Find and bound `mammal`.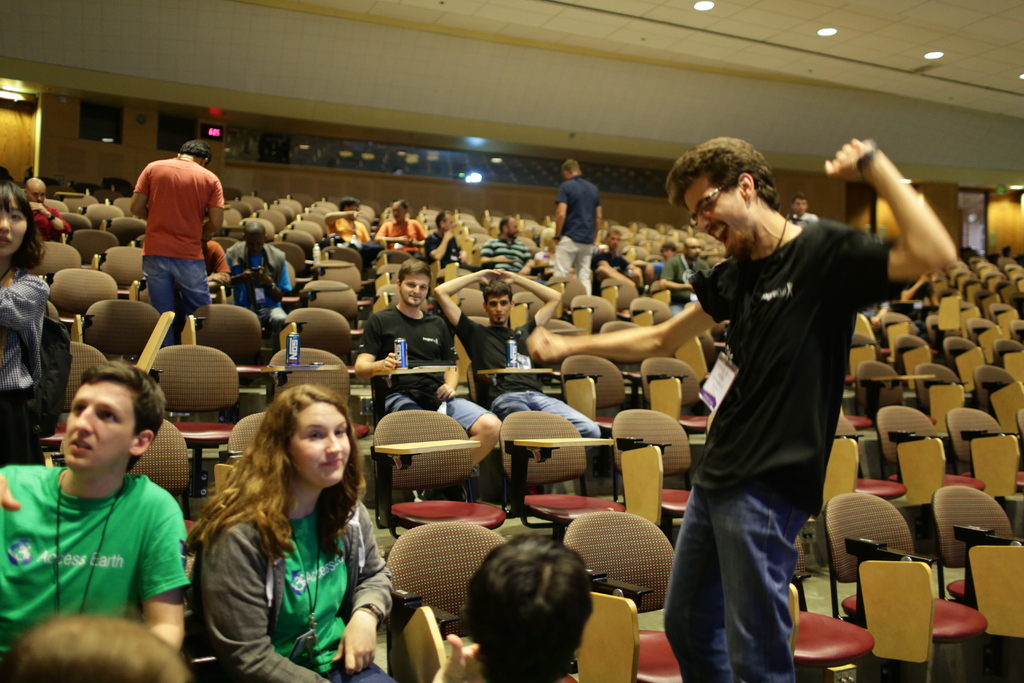
Bound: [659,236,710,313].
